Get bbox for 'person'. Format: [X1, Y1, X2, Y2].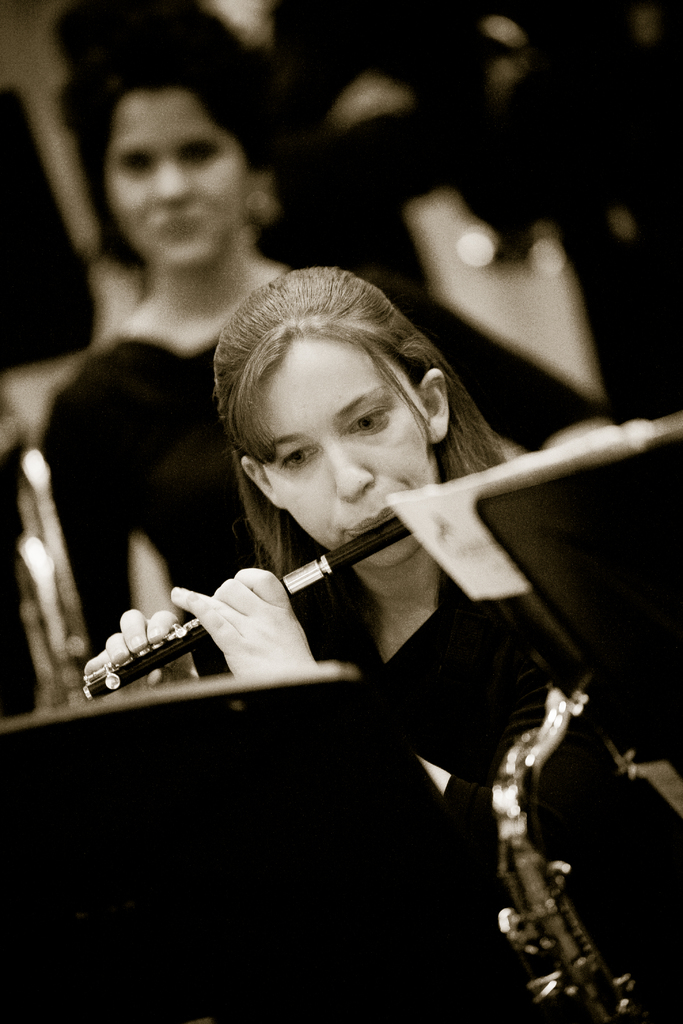
[45, 58, 629, 700].
